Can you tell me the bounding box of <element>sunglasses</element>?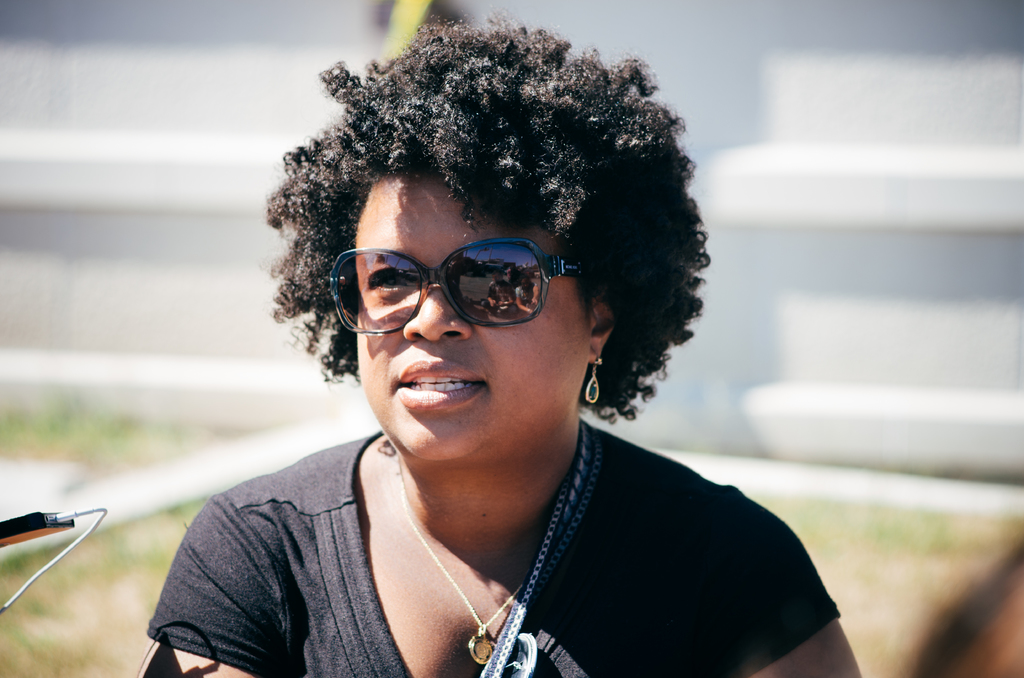
crop(321, 245, 596, 330).
